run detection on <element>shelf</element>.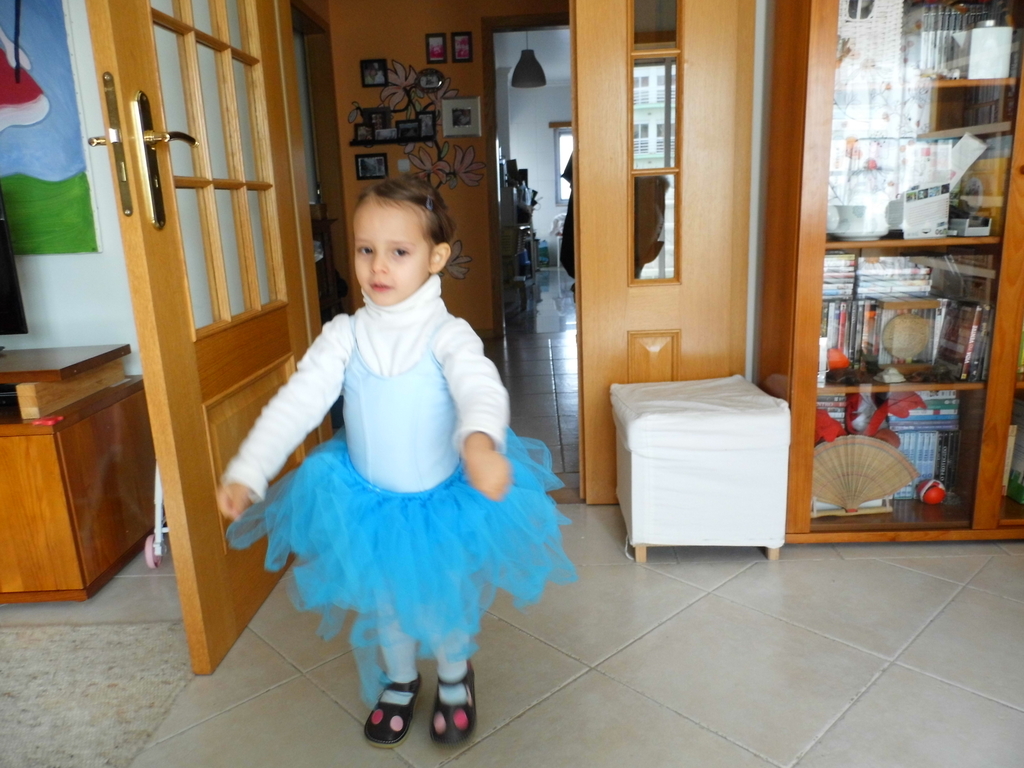
Result: rect(822, 70, 1017, 239).
